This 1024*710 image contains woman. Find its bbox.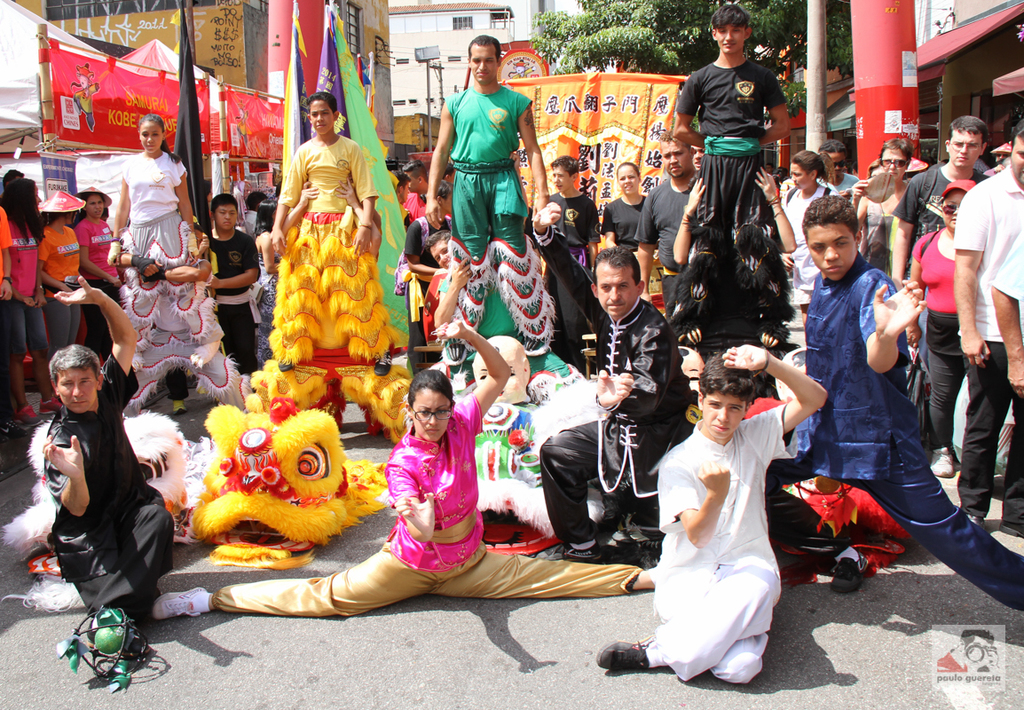
Rect(595, 158, 664, 316).
